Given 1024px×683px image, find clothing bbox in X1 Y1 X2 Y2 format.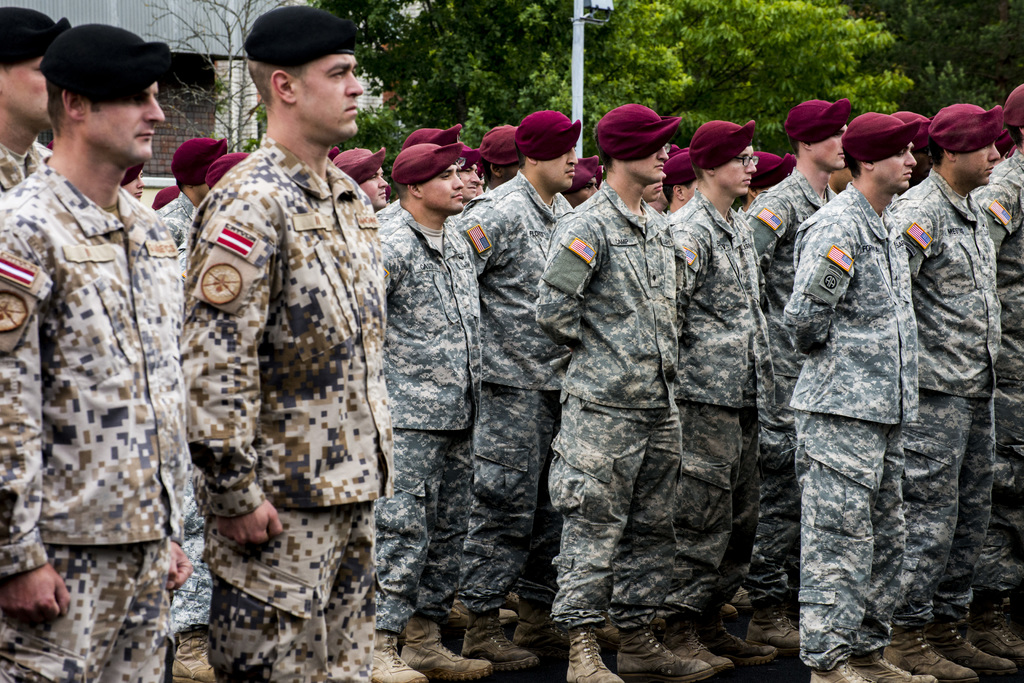
152 185 216 640.
